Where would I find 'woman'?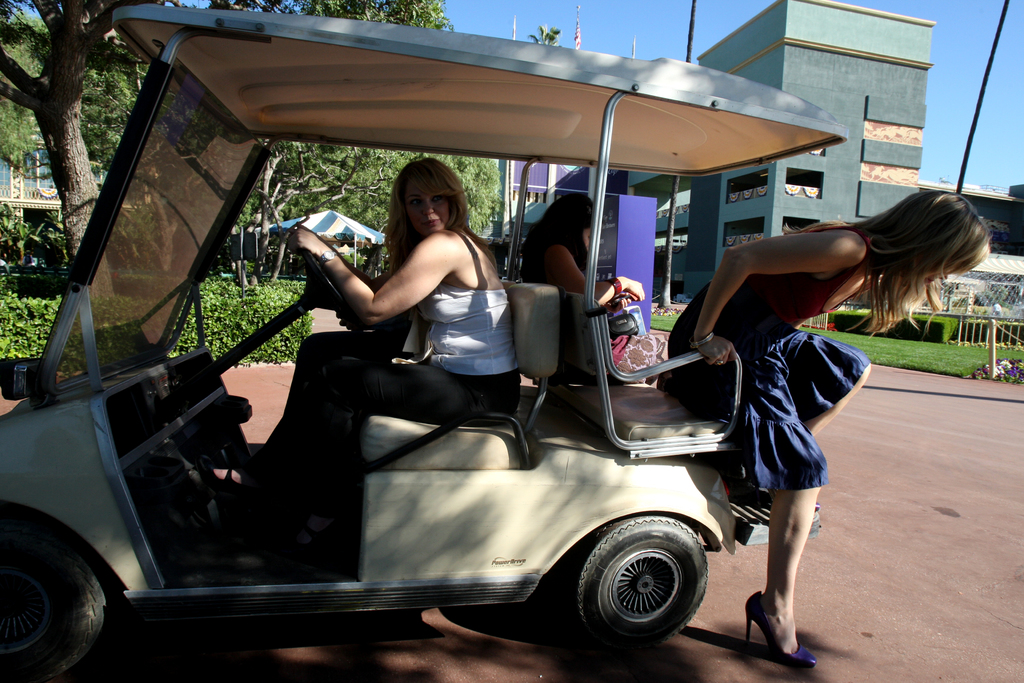
At {"x1": 655, "y1": 192, "x2": 991, "y2": 669}.
